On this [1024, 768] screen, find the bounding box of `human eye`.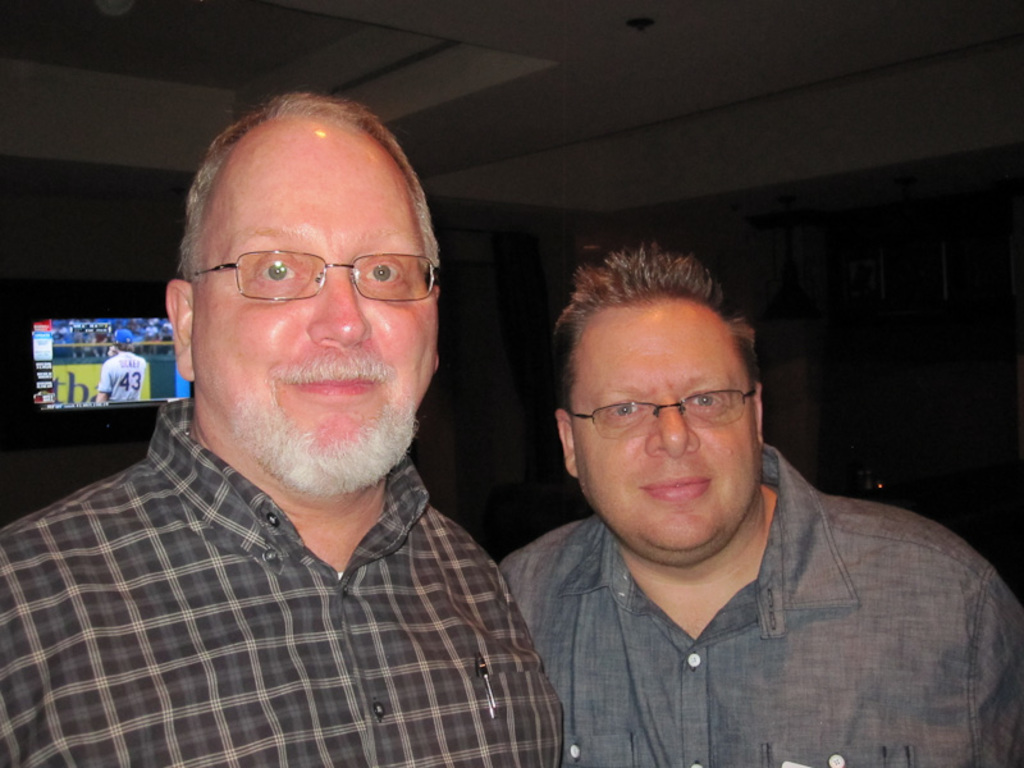
Bounding box: Rect(357, 256, 410, 285).
